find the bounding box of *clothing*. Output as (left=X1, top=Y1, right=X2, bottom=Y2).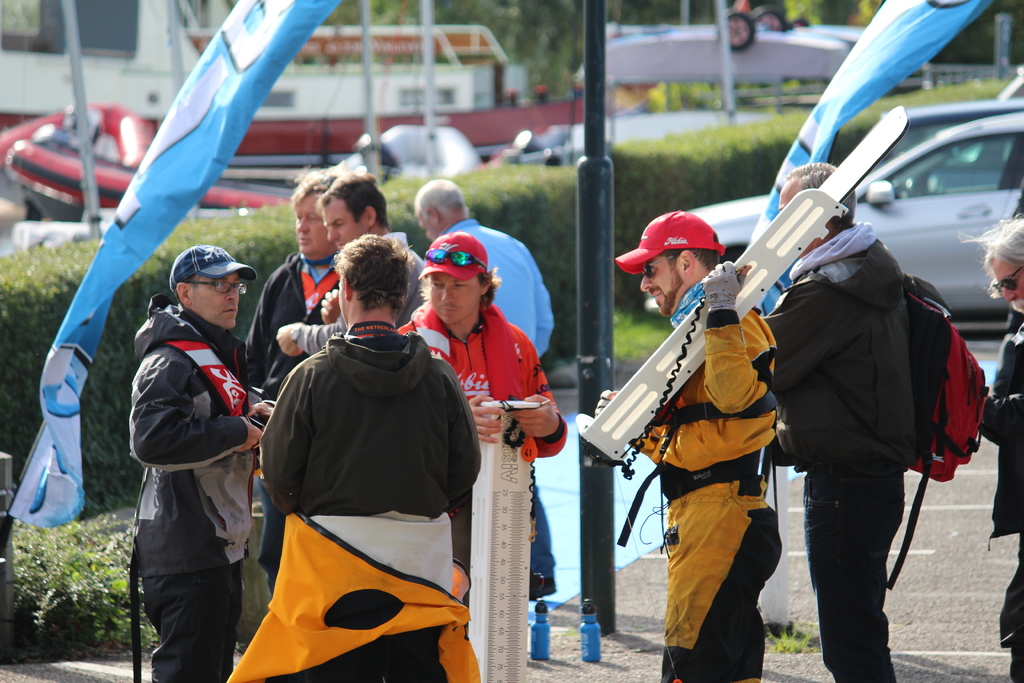
(left=631, top=307, right=780, bottom=682).
